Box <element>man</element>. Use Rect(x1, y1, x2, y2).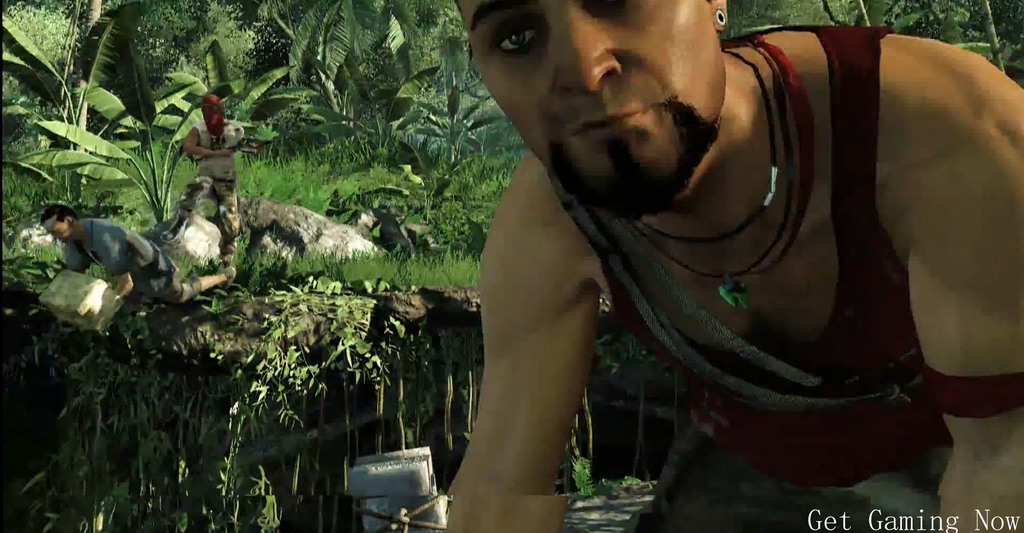
Rect(372, 0, 1023, 525).
